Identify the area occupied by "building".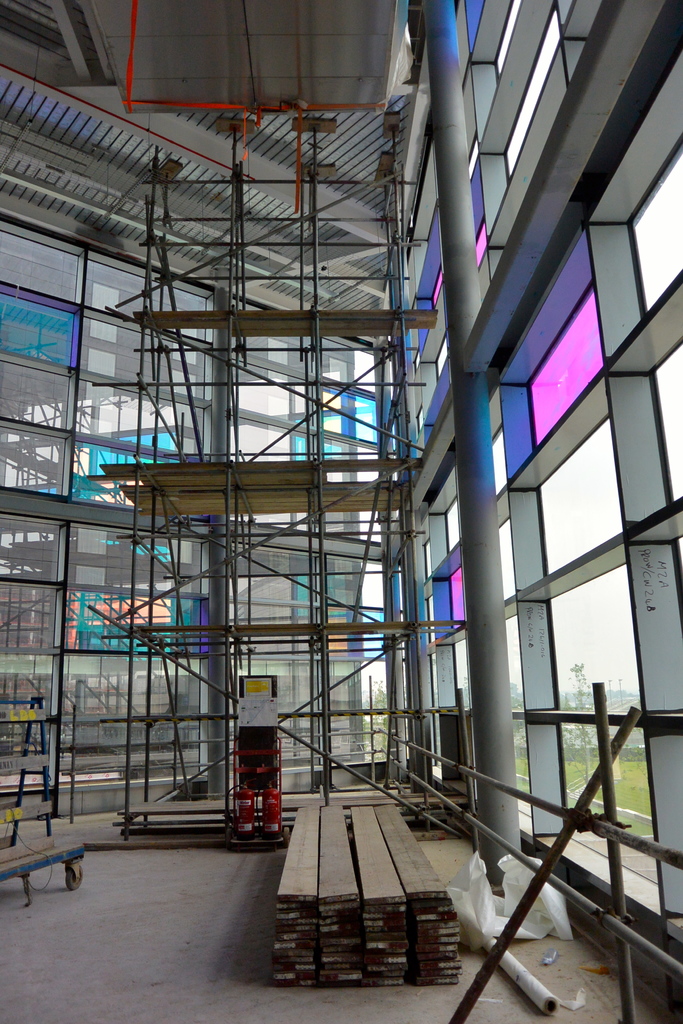
Area: <bbox>0, 0, 682, 1021</bbox>.
